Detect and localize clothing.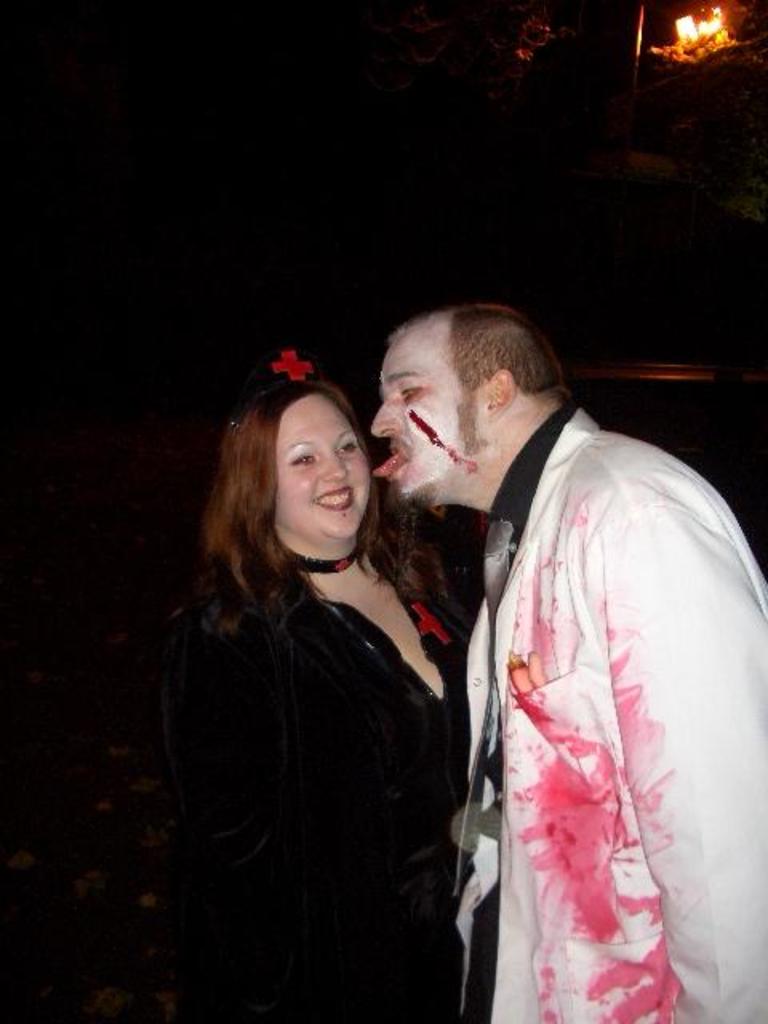
Localized at {"left": 189, "top": 490, "right": 472, "bottom": 1022}.
